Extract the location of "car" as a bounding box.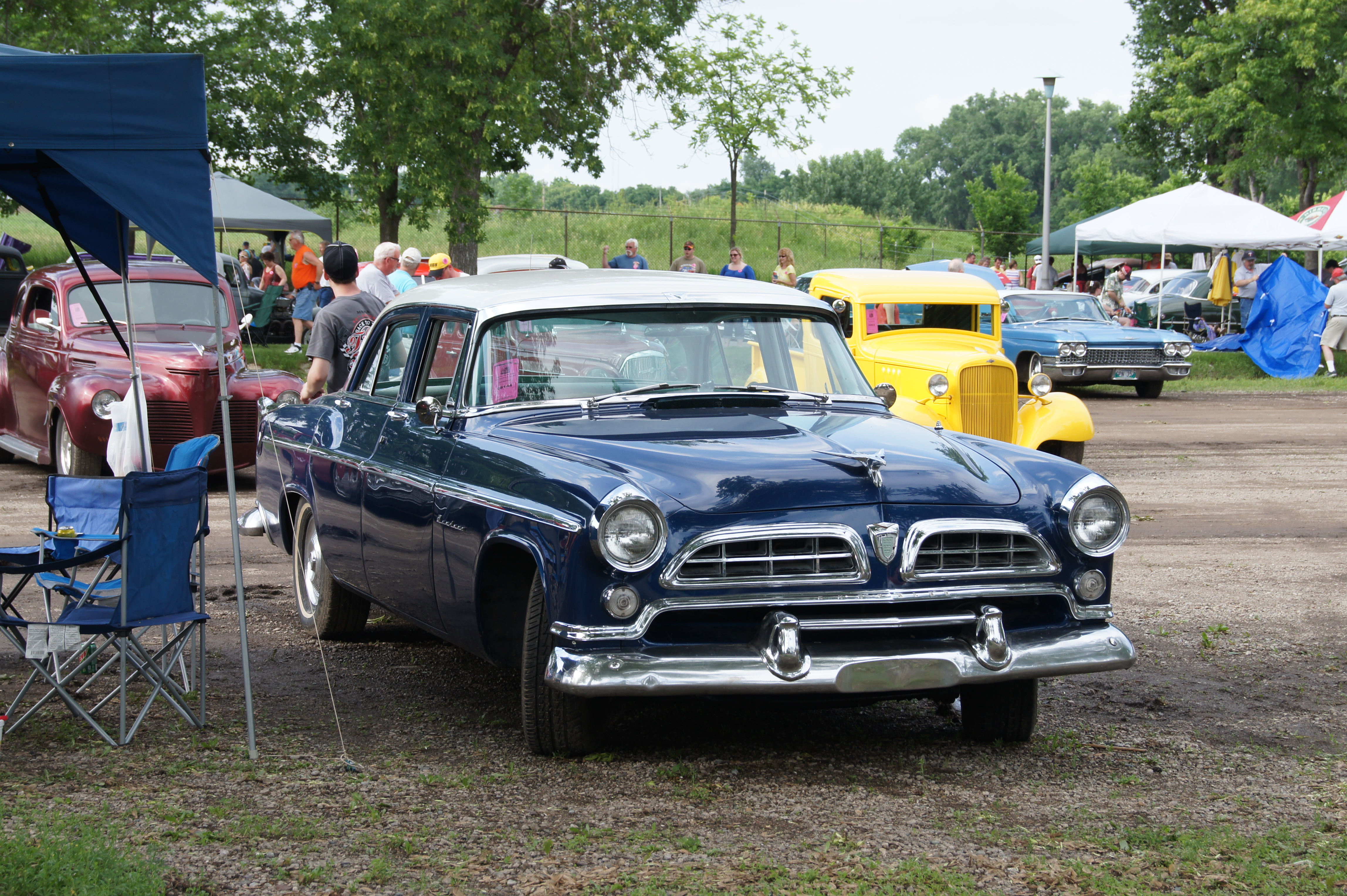
rect(68, 82, 333, 220).
